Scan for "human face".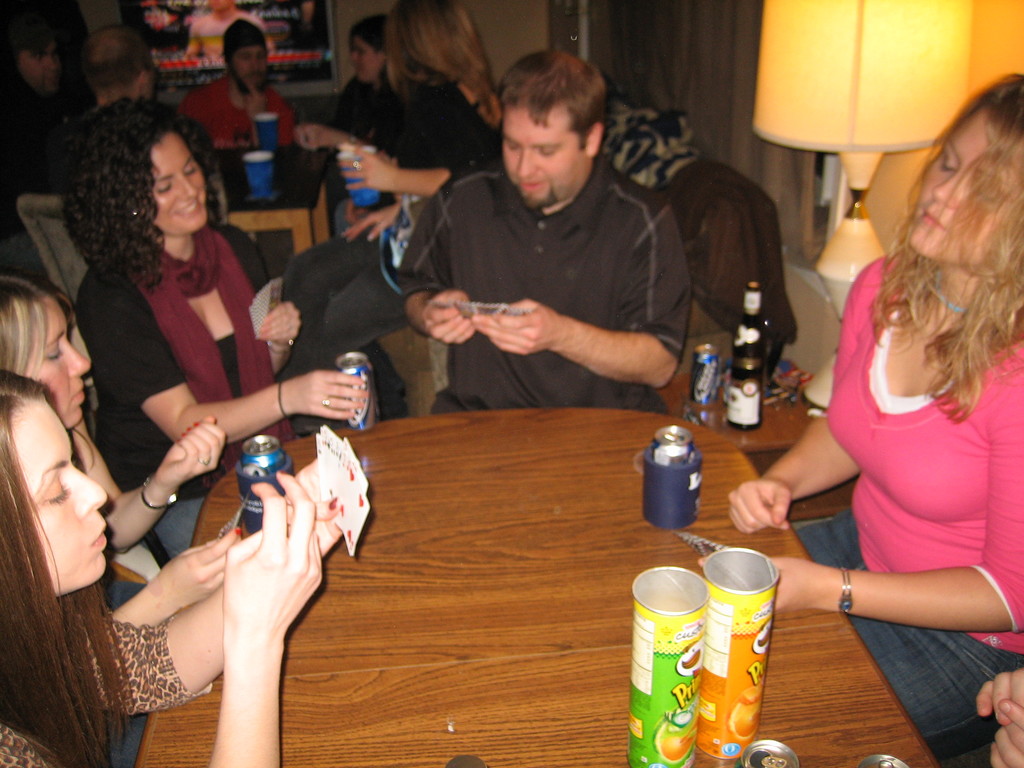
Scan result: x1=26 y1=298 x2=88 y2=429.
